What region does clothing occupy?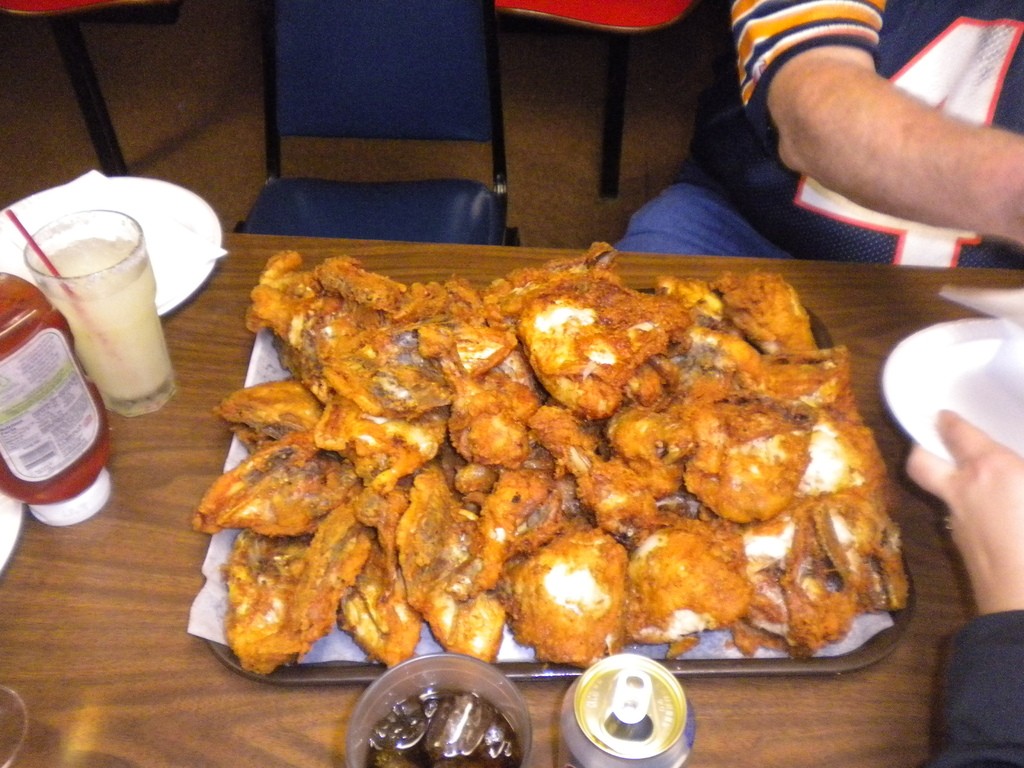
<region>921, 611, 1023, 767</region>.
